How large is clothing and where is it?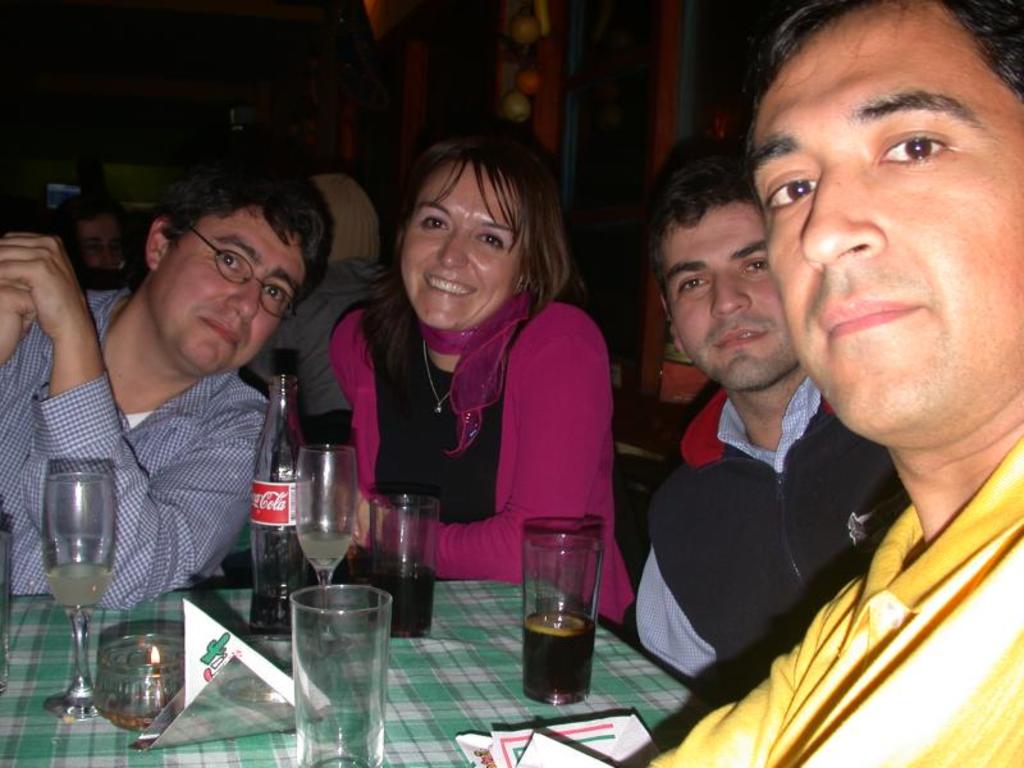
Bounding box: rect(645, 431, 1023, 767).
